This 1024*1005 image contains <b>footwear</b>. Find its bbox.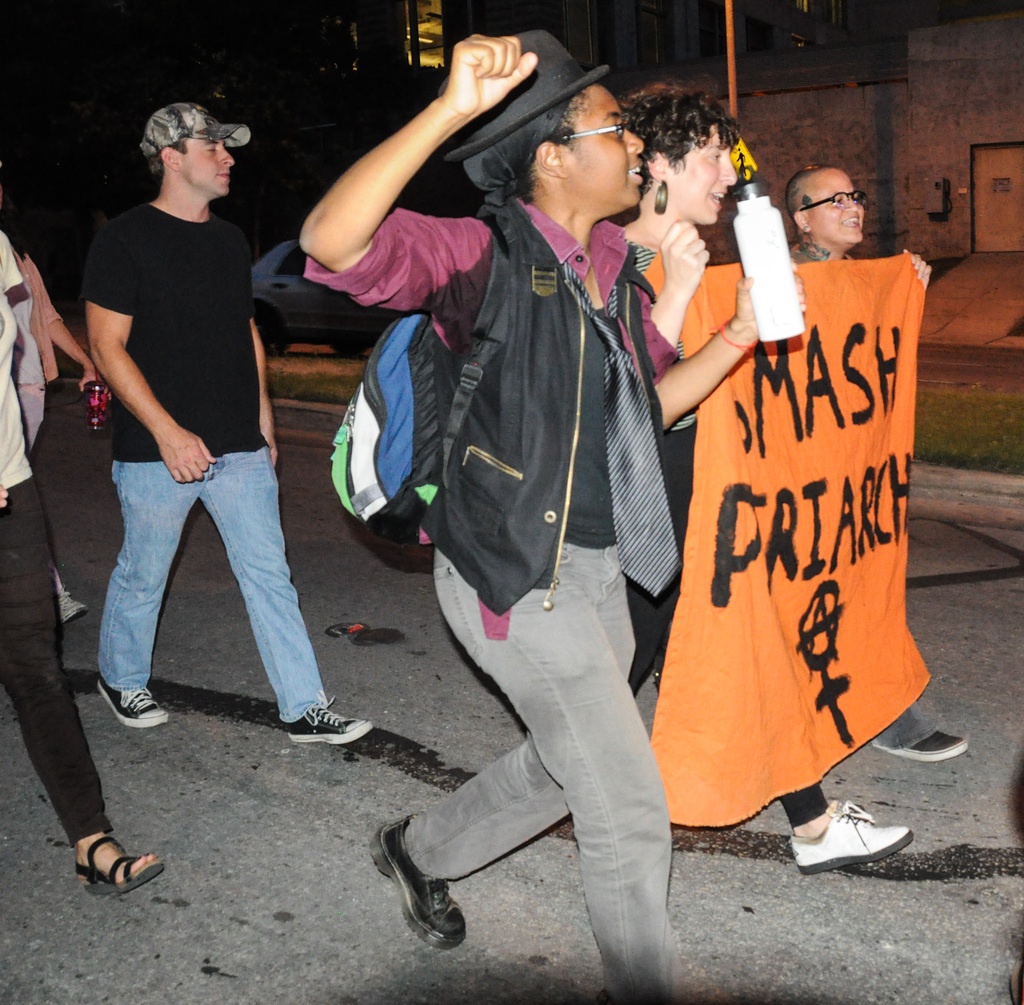
[x1=367, y1=811, x2=470, y2=952].
